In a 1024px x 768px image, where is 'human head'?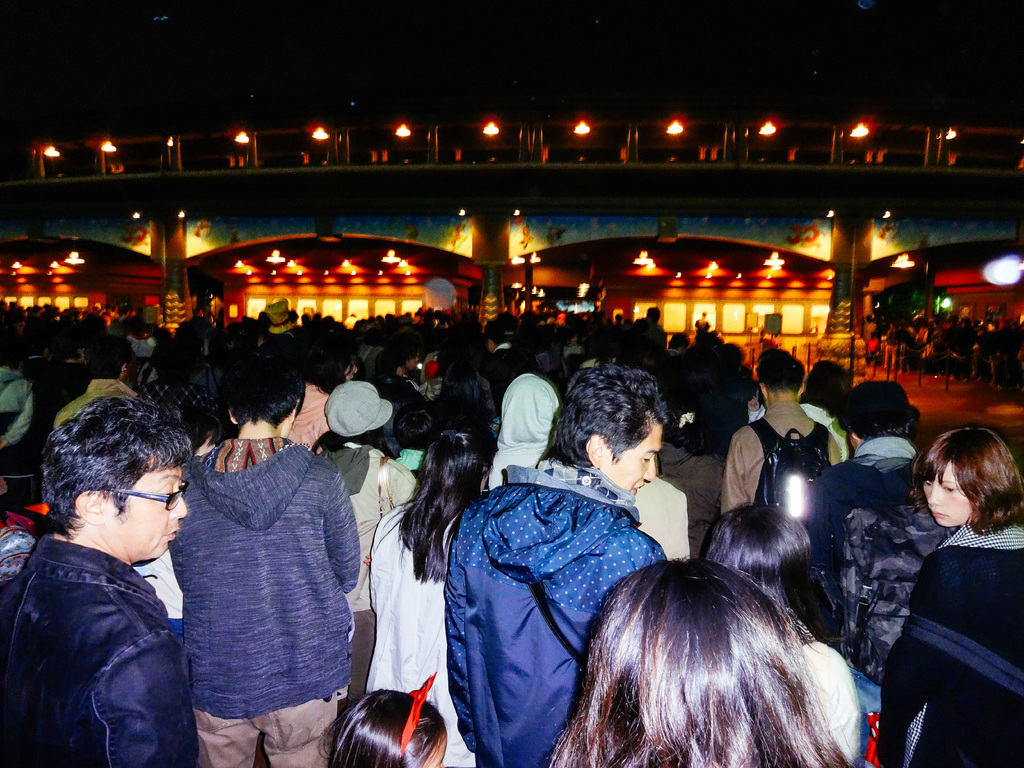
bbox=[798, 356, 850, 417].
